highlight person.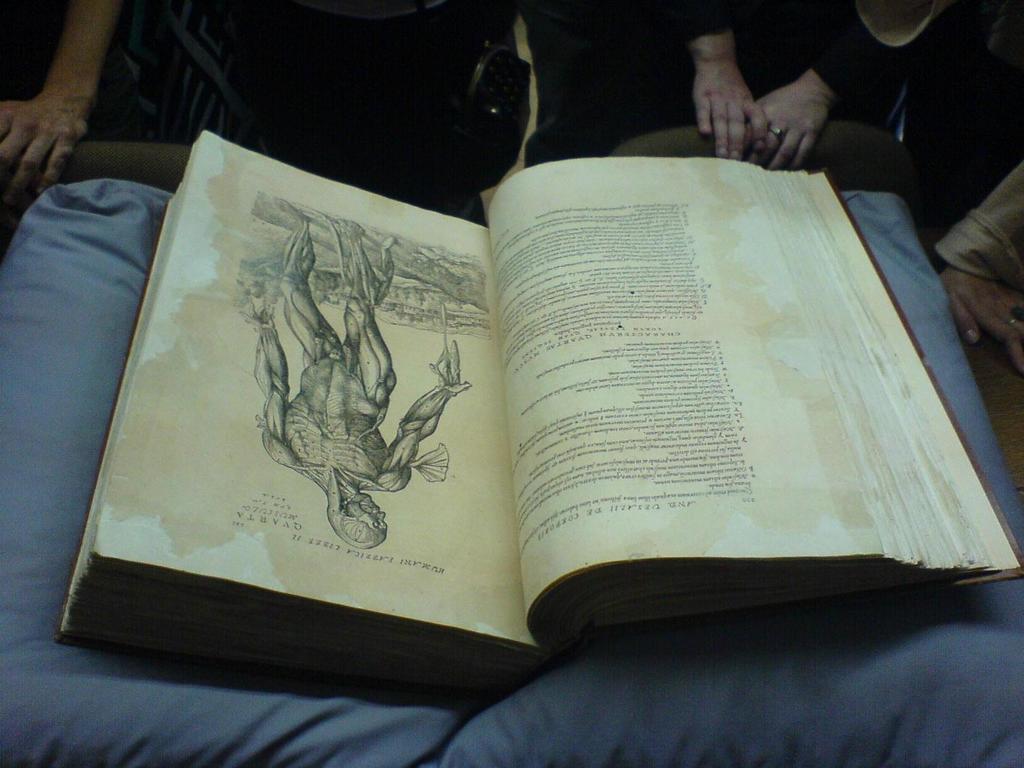
Highlighted region: BBox(305, 0, 486, 200).
